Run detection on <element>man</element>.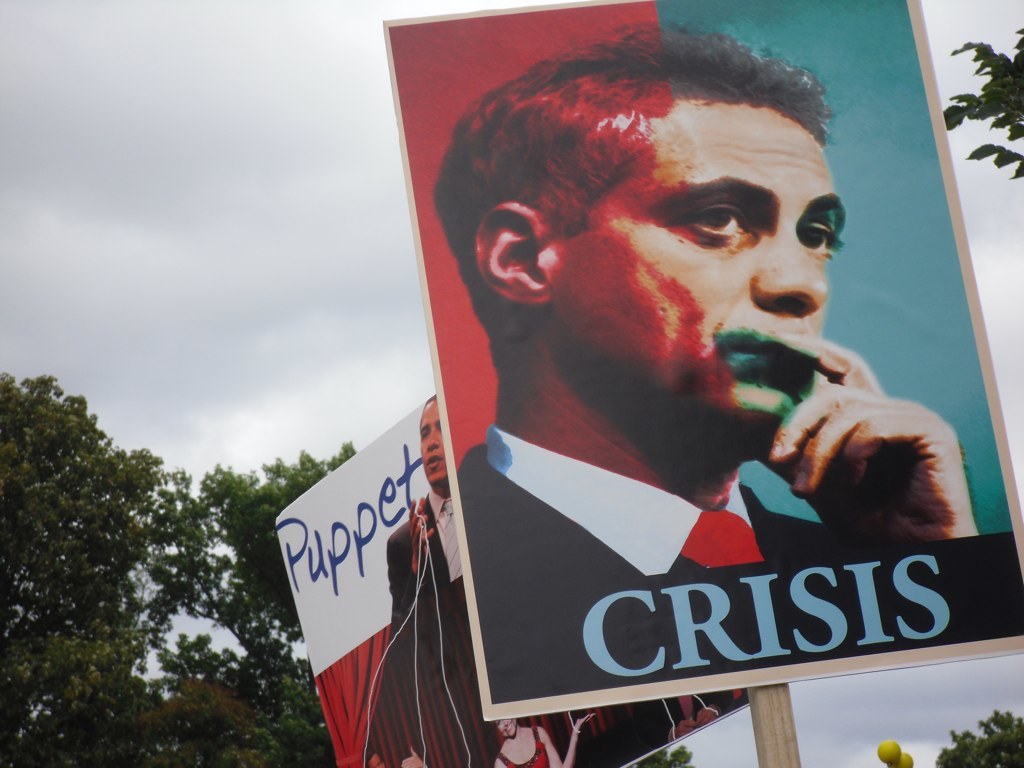
Result: (x1=363, y1=390, x2=548, y2=767).
